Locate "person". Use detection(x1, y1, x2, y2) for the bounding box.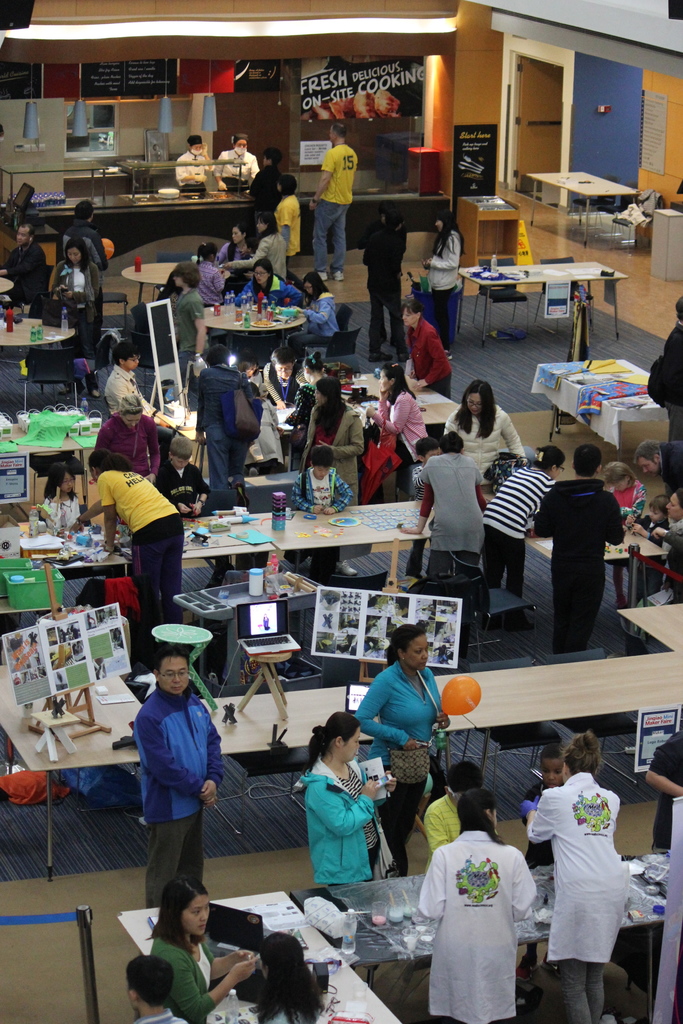
detection(192, 340, 252, 486).
